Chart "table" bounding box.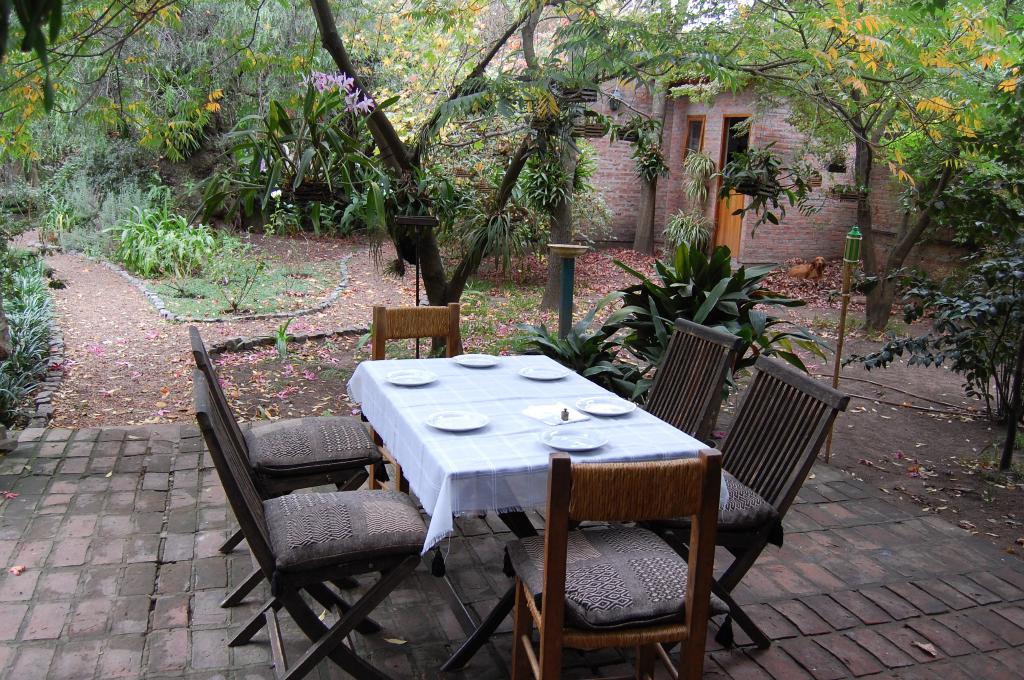
Charted: (left=362, top=350, right=720, bottom=679).
